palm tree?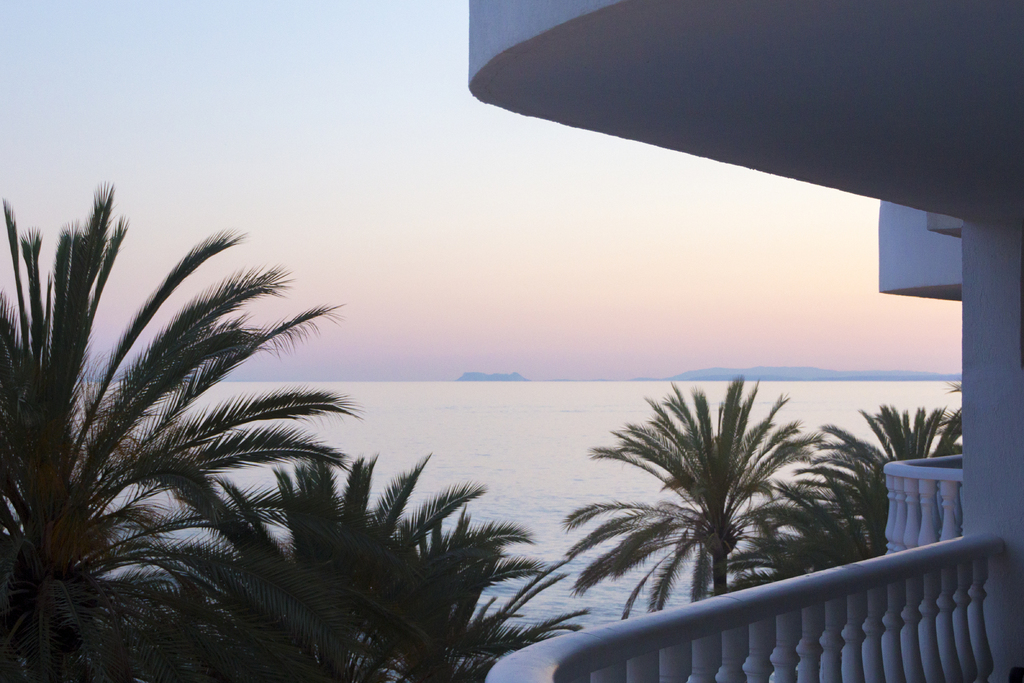
bbox=[724, 375, 967, 590]
